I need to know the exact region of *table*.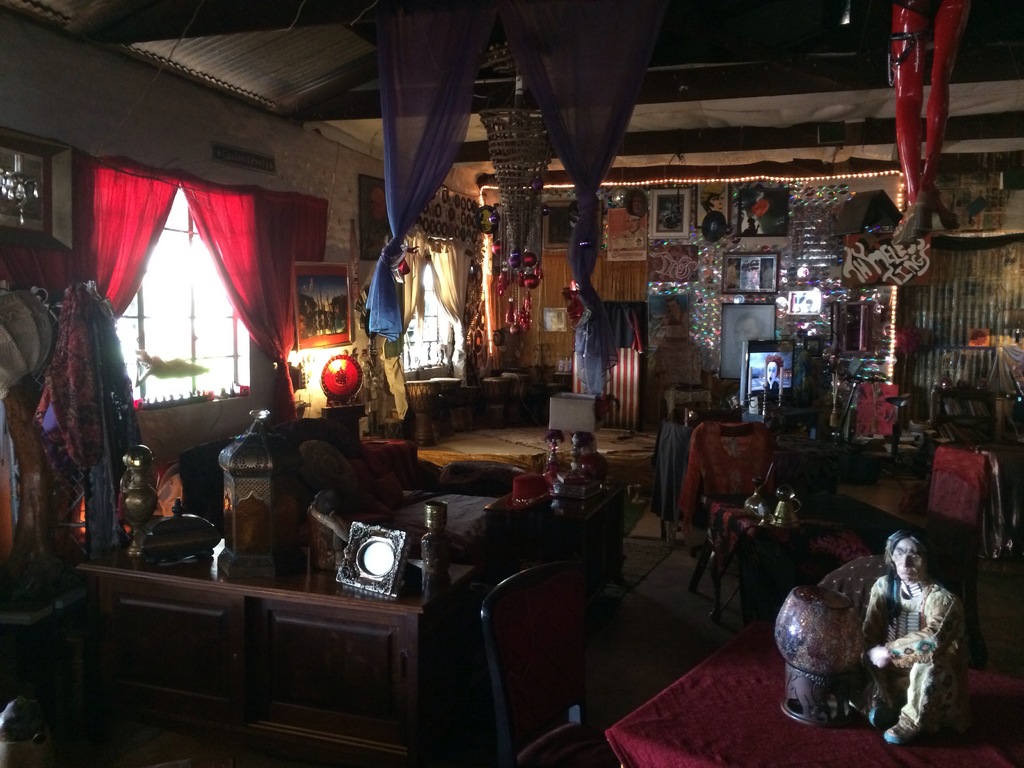
Region: {"x1": 487, "y1": 487, "x2": 622, "y2": 581}.
